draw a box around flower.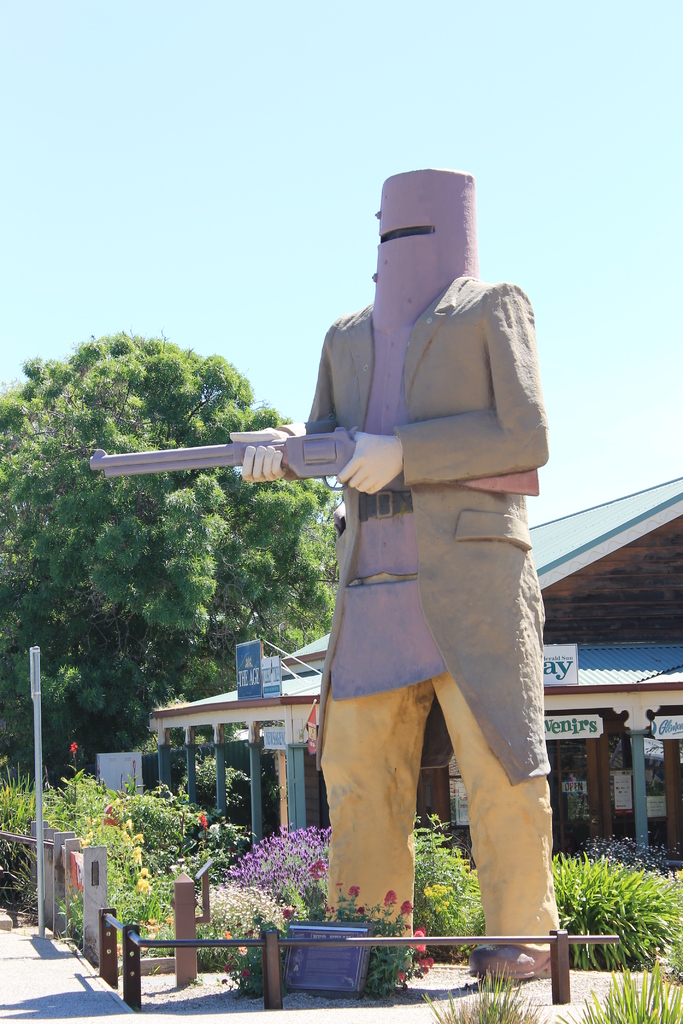
<region>382, 890, 397, 908</region>.
